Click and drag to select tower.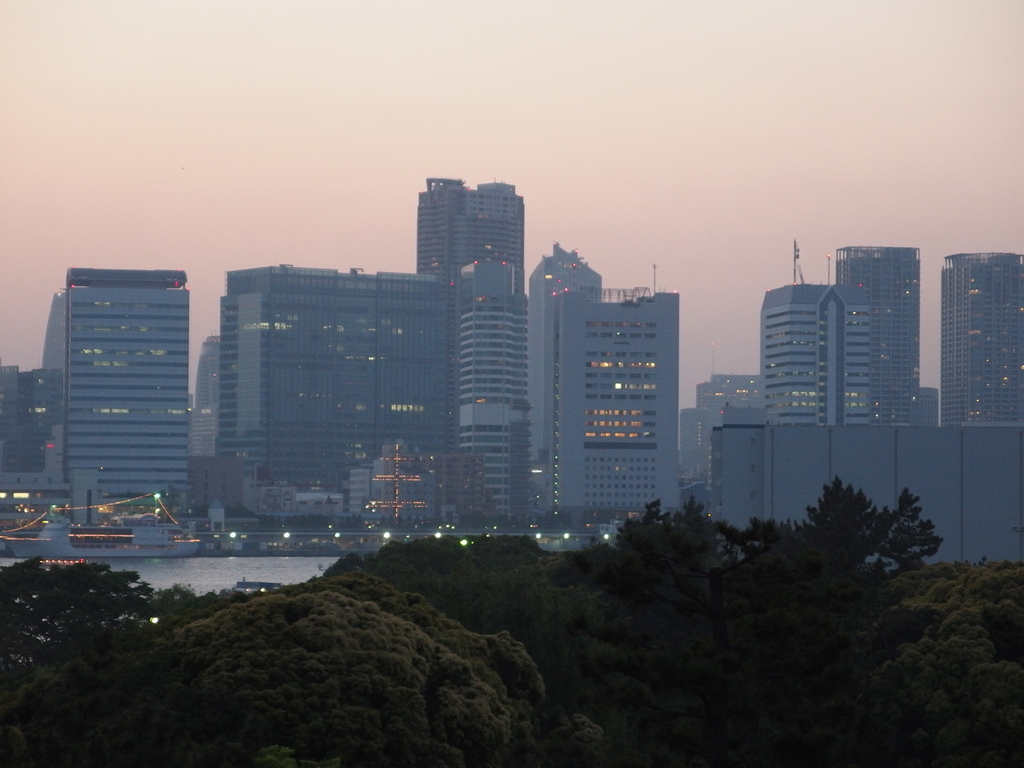
Selection: <box>416,187,524,509</box>.
